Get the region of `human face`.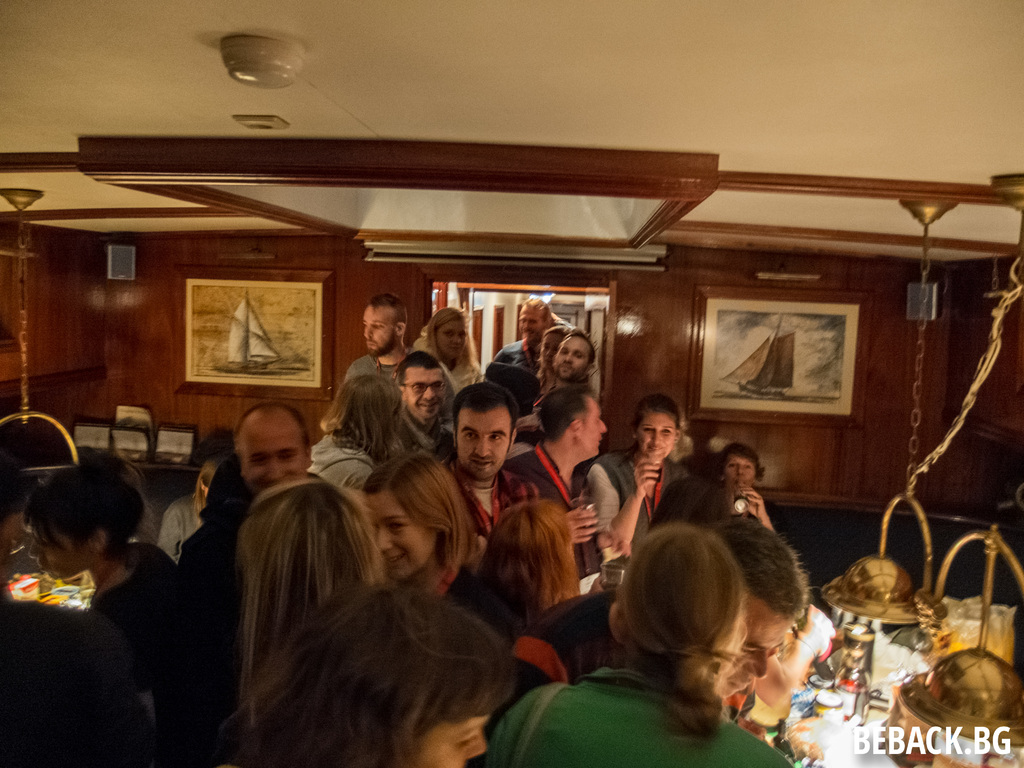
{"left": 554, "top": 333, "right": 587, "bottom": 373}.
